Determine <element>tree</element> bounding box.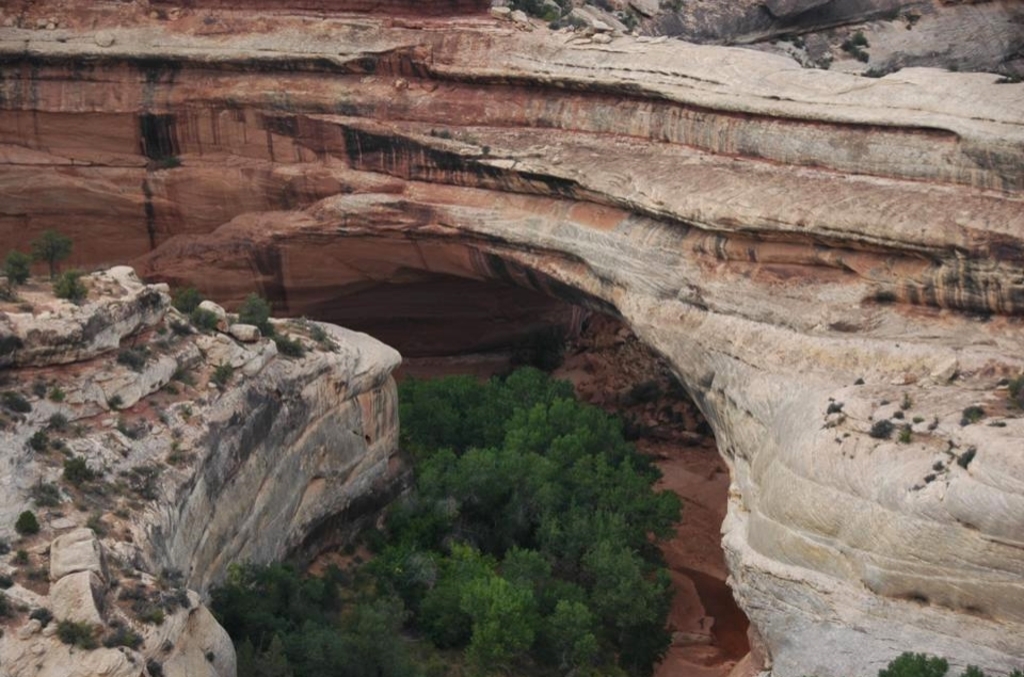
Determined: 881,648,1023,676.
